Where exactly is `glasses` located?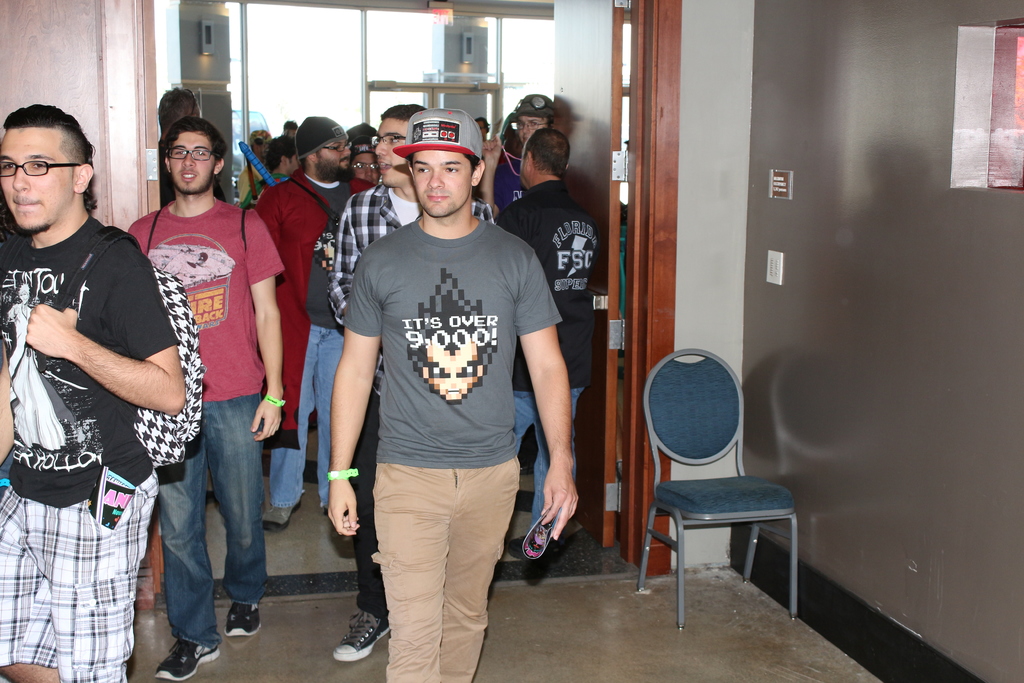
Its bounding box is (left=351, top=160, right=380, bottom=172).
